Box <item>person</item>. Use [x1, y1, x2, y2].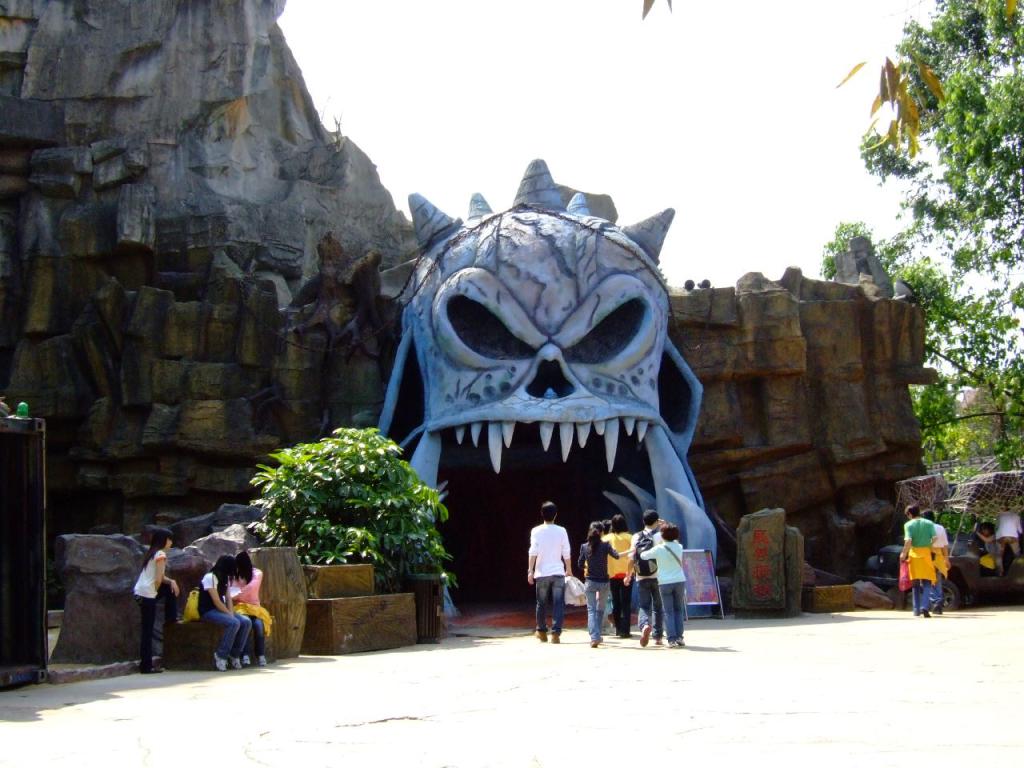
[902, 506, 937, 614].
